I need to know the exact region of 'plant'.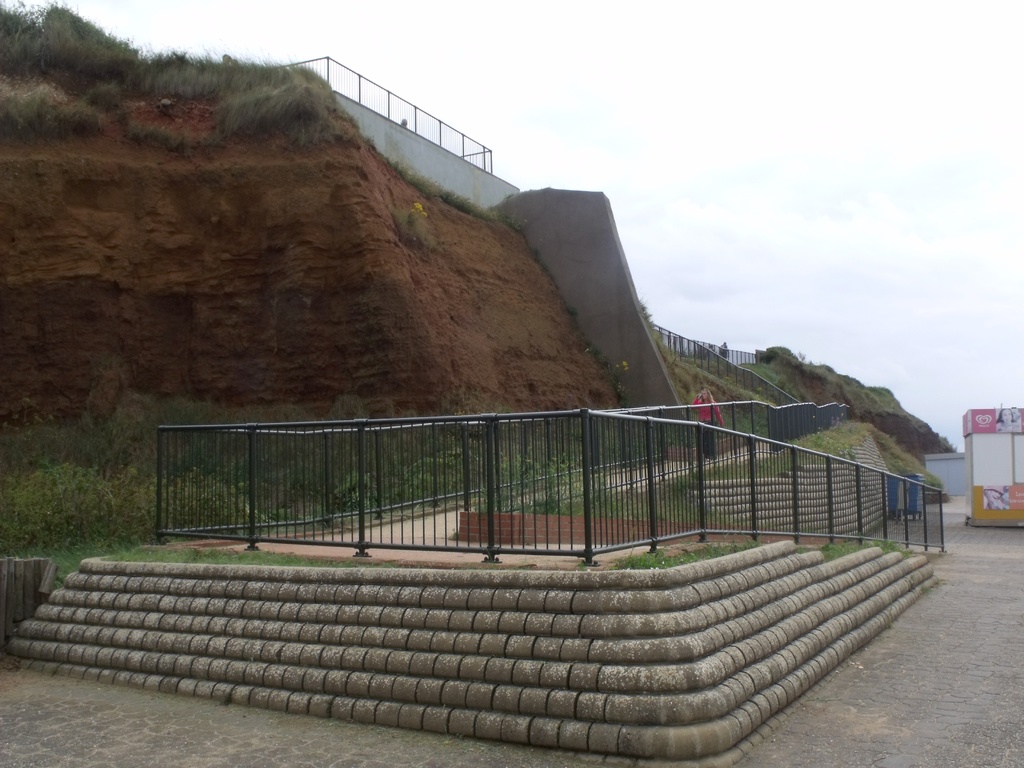
Region: bbox=[614, 536, 768, 573].
